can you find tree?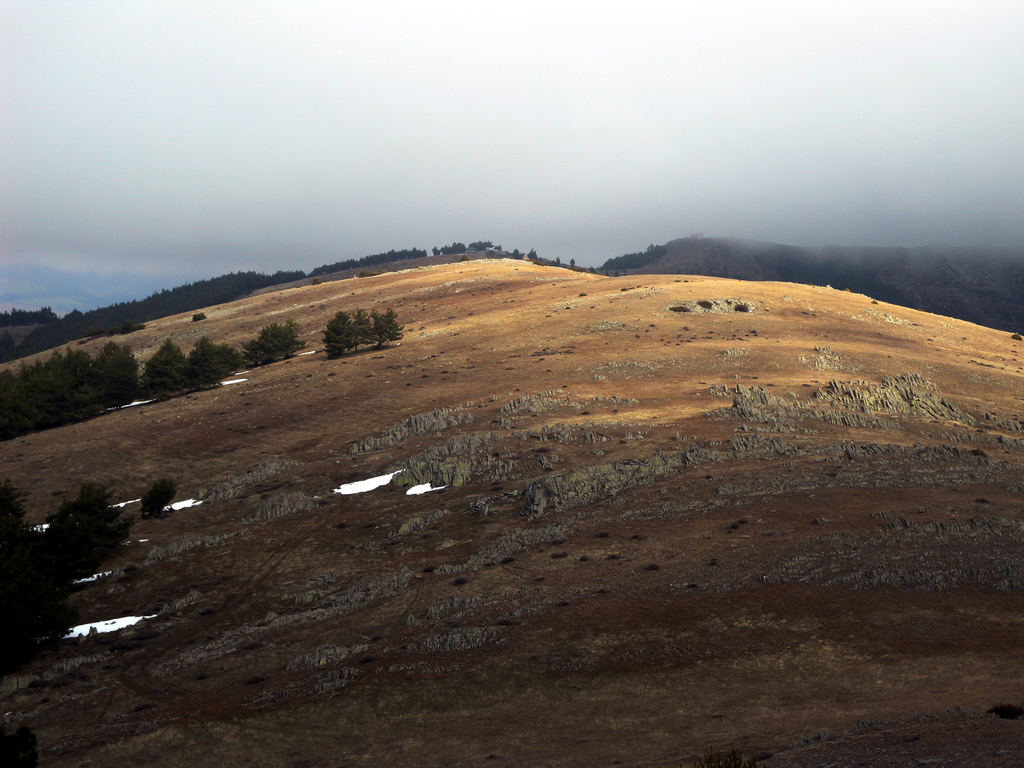
Yes, bounding box: (x1=50, y1=486, x2=148, y2=589).
